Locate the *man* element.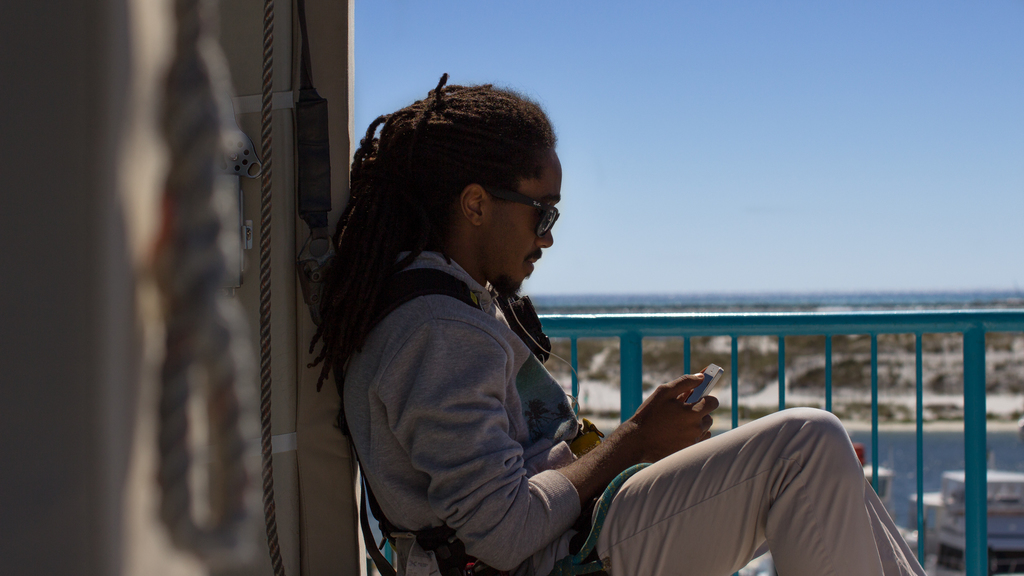
Element bbox: 320 97 781 569.
